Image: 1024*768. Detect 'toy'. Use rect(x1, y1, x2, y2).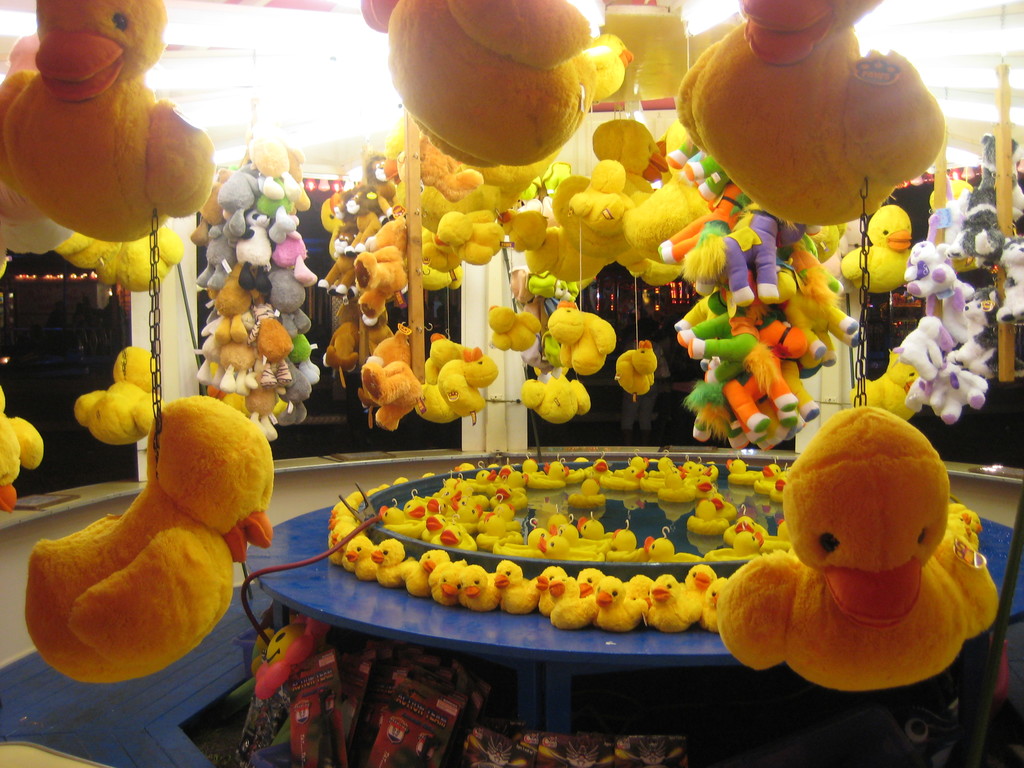
rect(754, 464, 785, 493).
